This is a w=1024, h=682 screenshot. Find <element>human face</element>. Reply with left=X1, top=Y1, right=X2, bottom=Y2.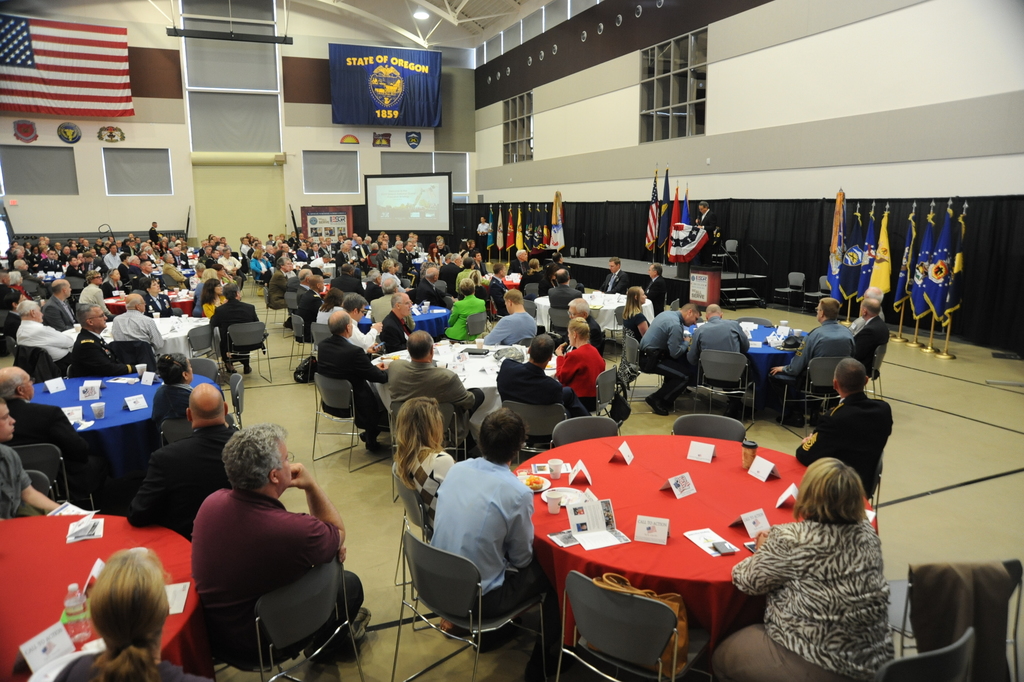
left=455, top=258, right=461, bottom=264.
